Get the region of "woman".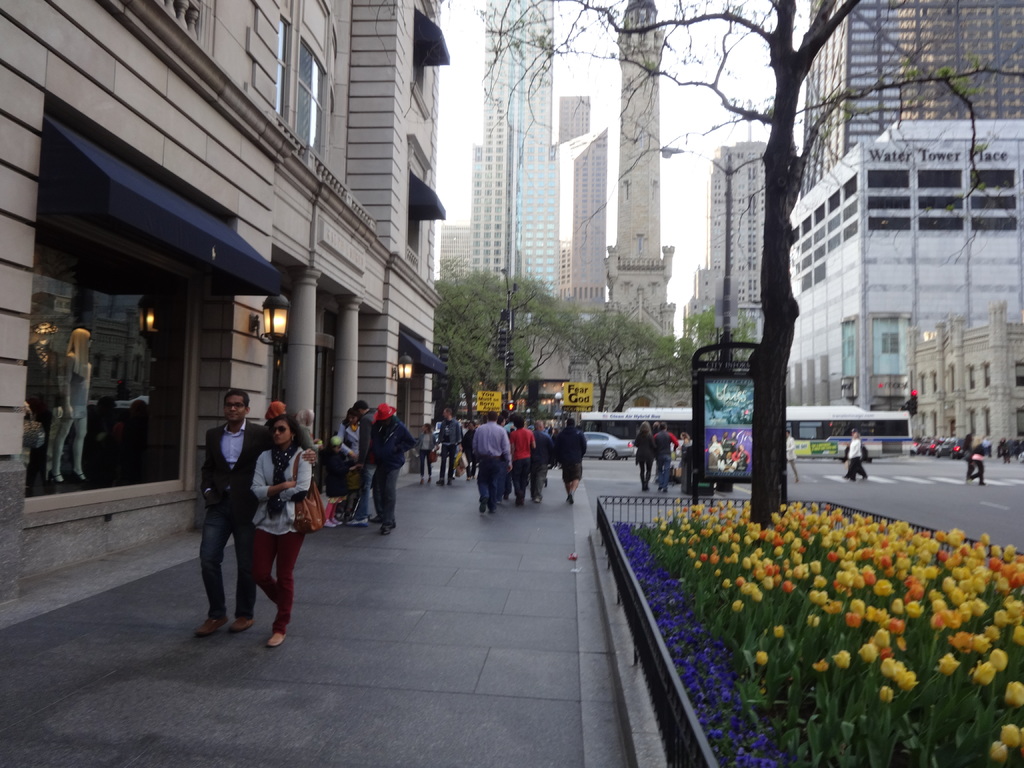
bbox(337, 407, 361, 522).
